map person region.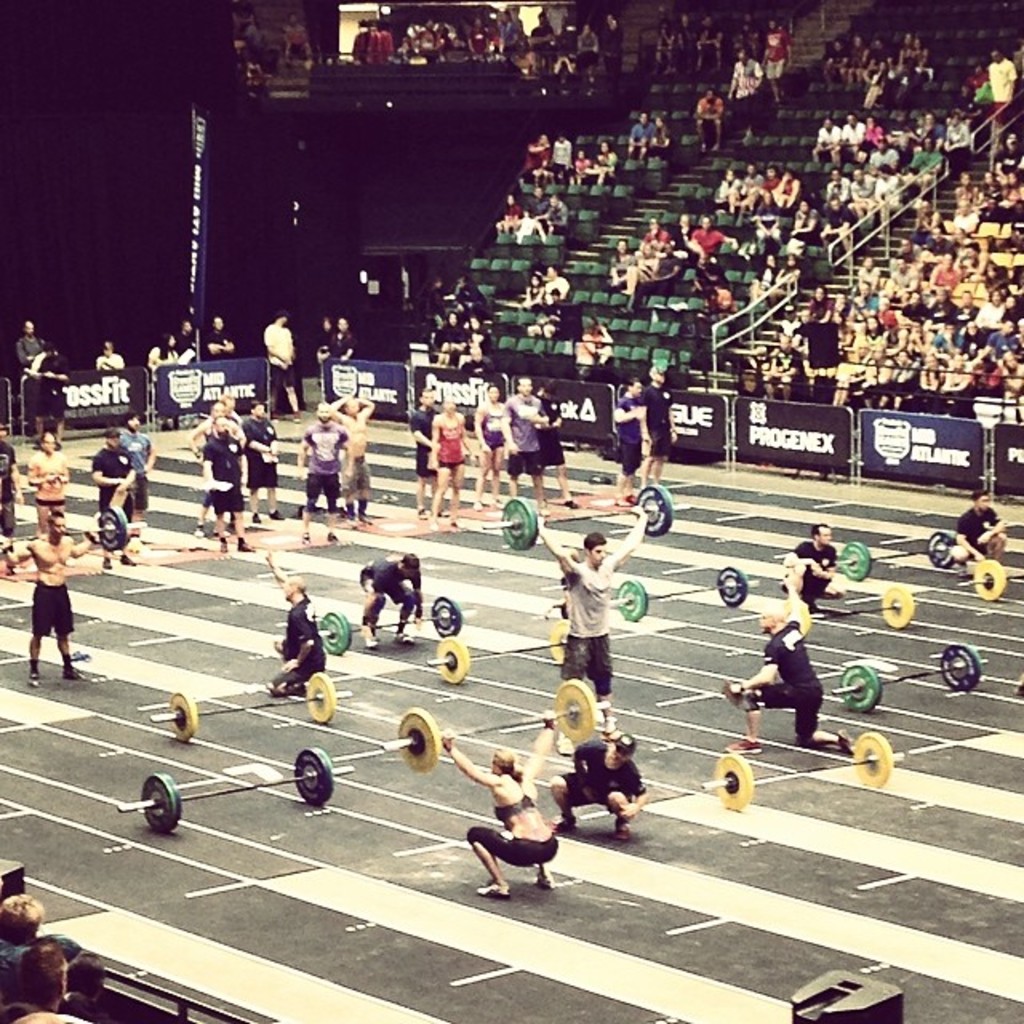
Mapped to <region>726, 576, 850, 757</region>.
